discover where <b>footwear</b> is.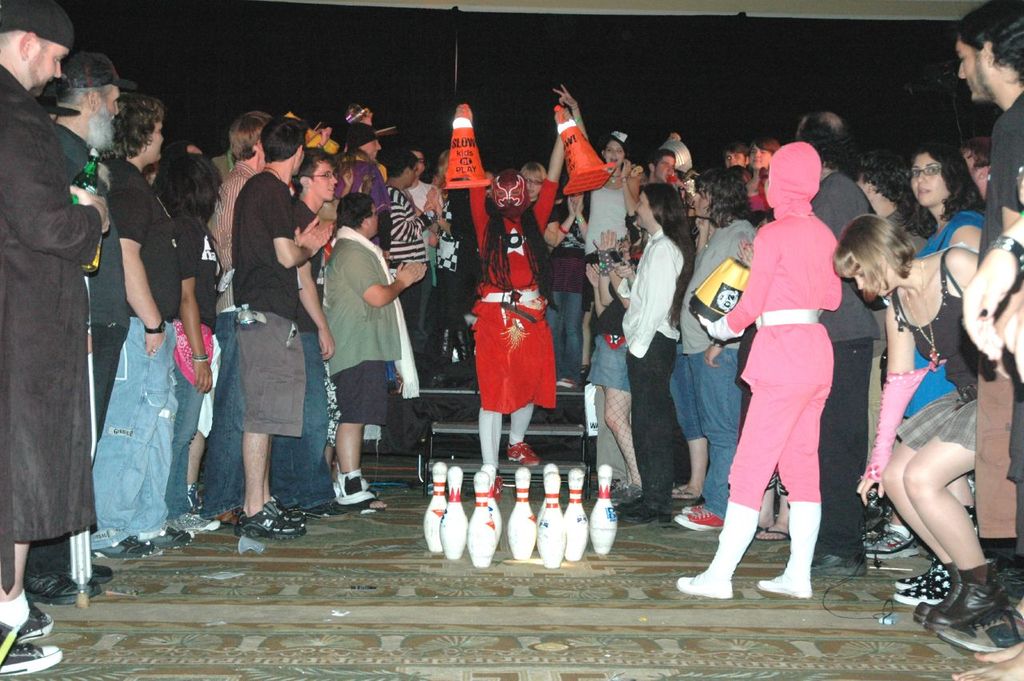
Discovered at BBox(0, 635, 63, 677).
